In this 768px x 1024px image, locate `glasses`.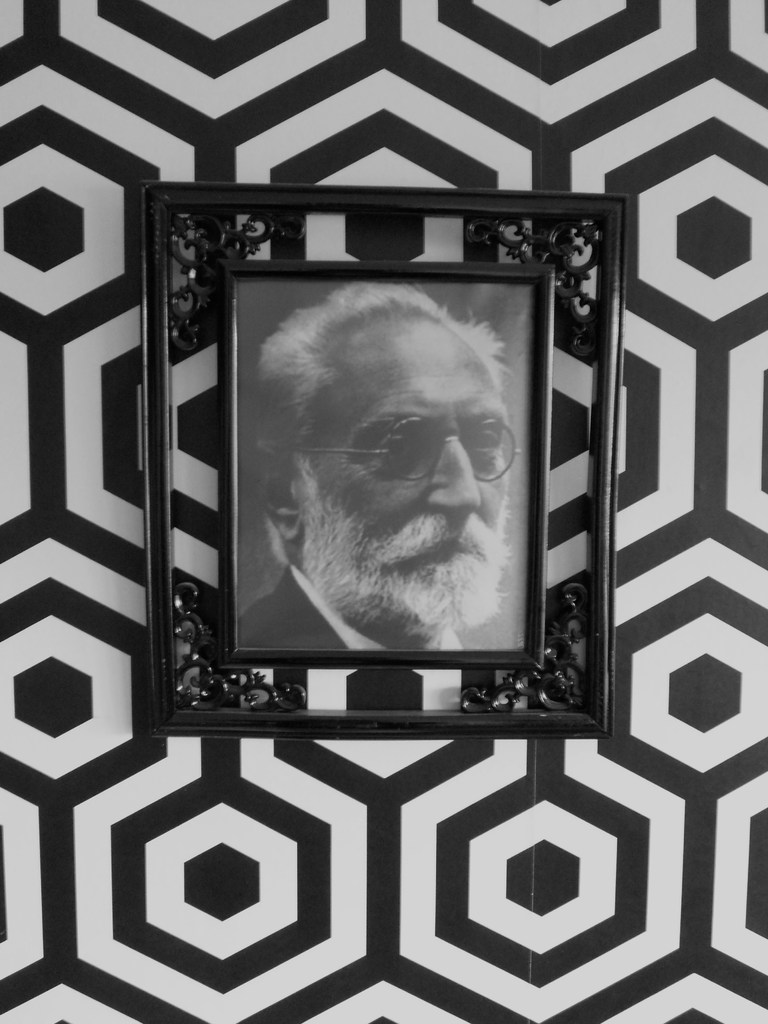
Bounding box: [x1=341, y1=408, x2=524, y2=483].
